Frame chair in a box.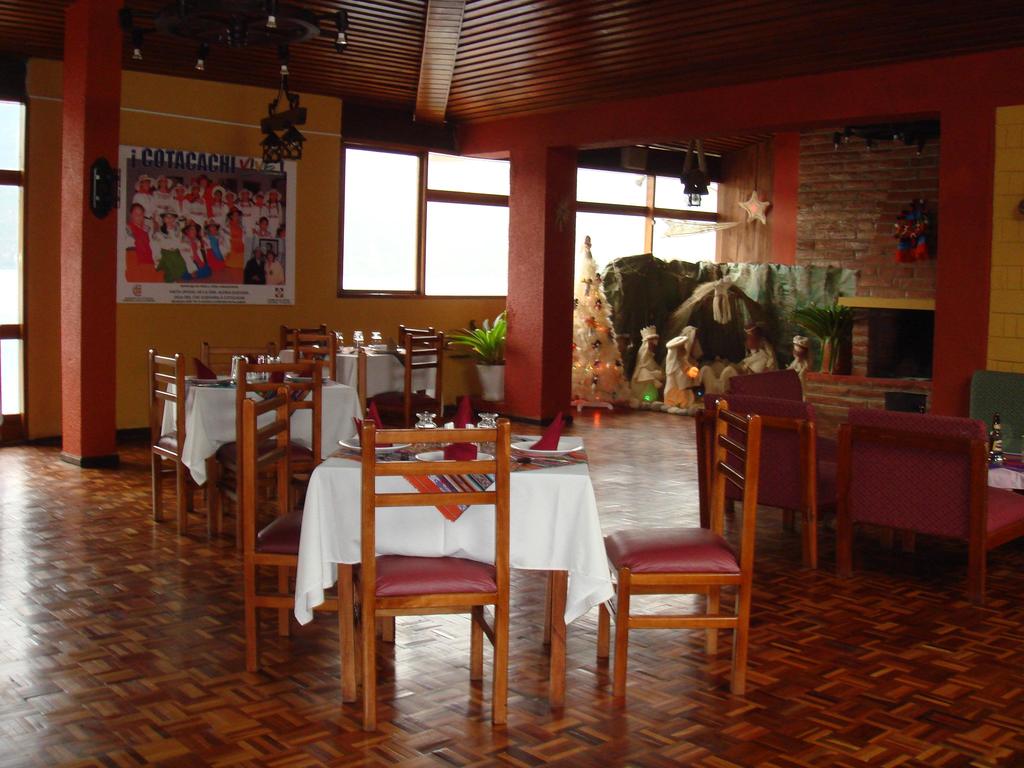
select_region(228, 386, 362, 698).
